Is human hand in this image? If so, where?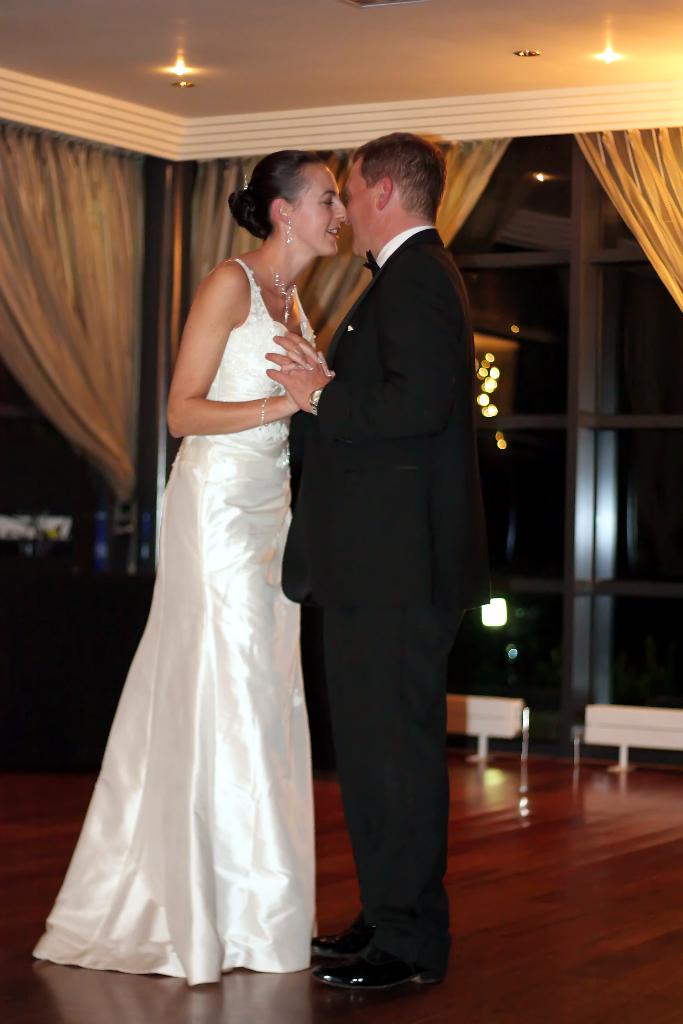
Yes, at rect(281, 342, 332, 409).
